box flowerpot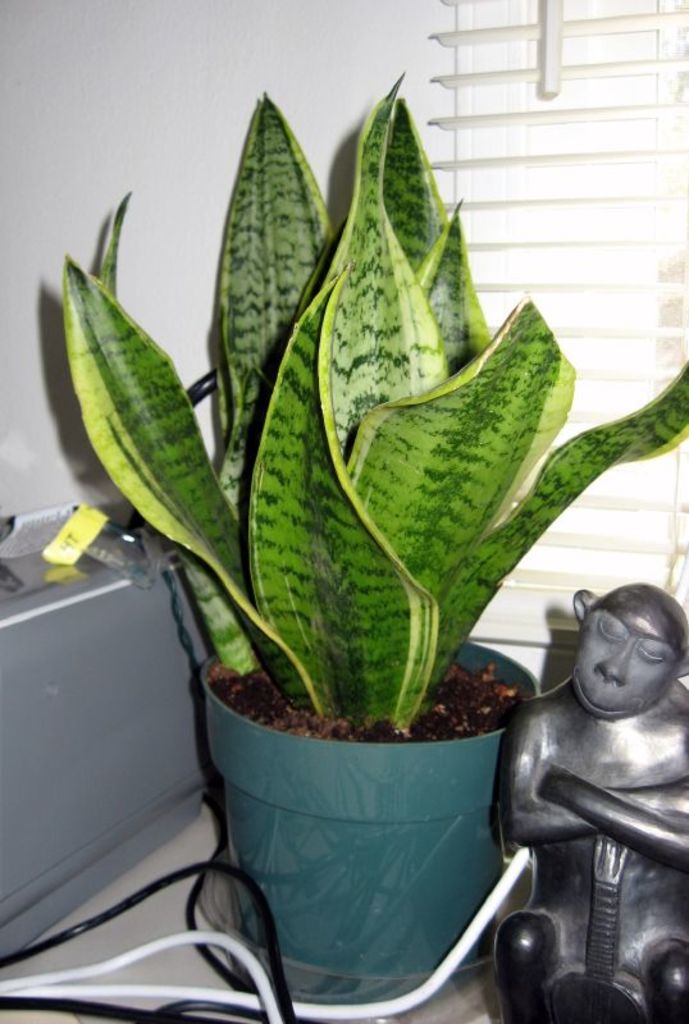
box=[205, 645, 552, 1006]
